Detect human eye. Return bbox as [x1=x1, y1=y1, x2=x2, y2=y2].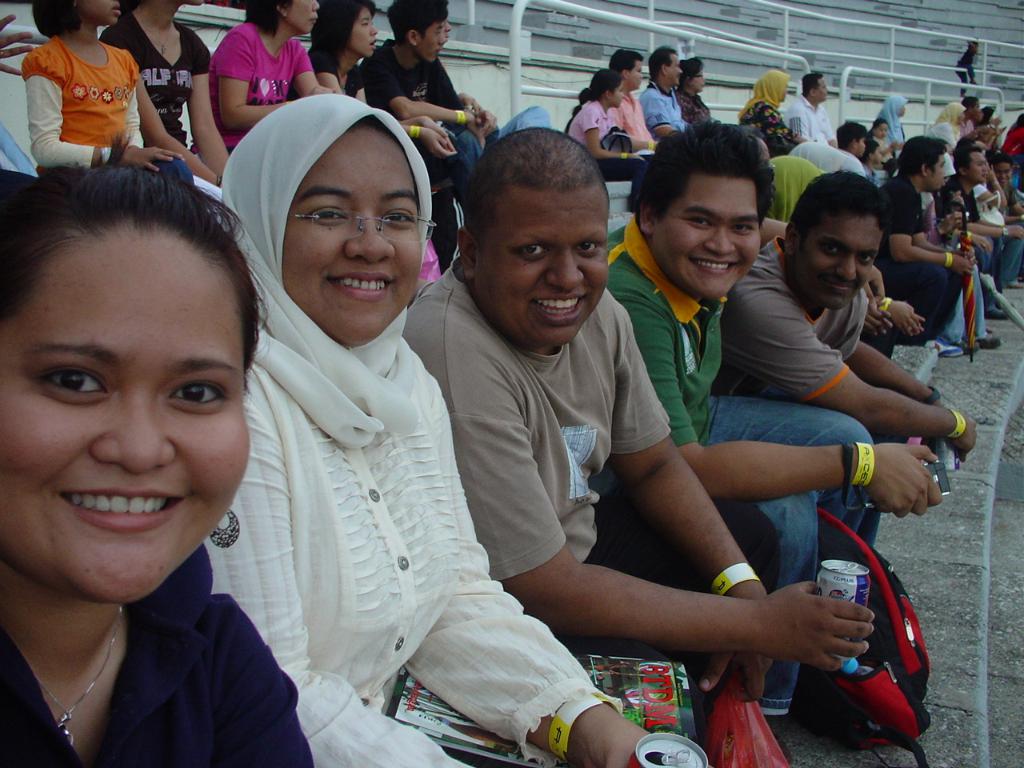
[x1=618, y1=88, x2=622, y2=94].
